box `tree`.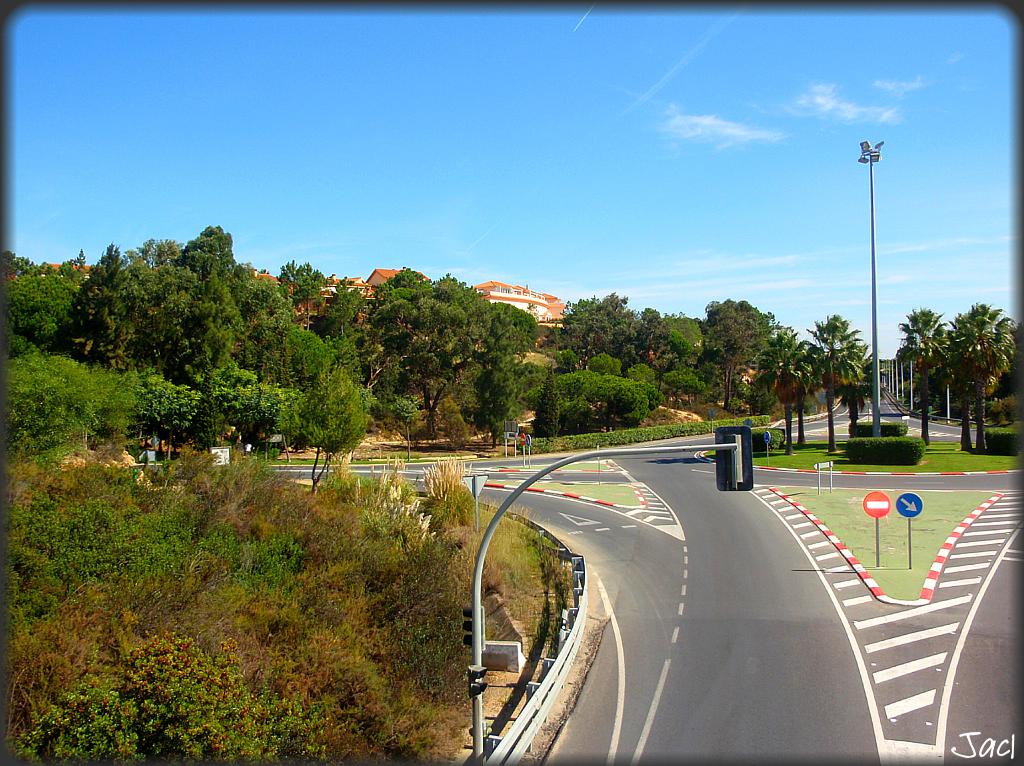
region(951, 302, 1009, 449).
